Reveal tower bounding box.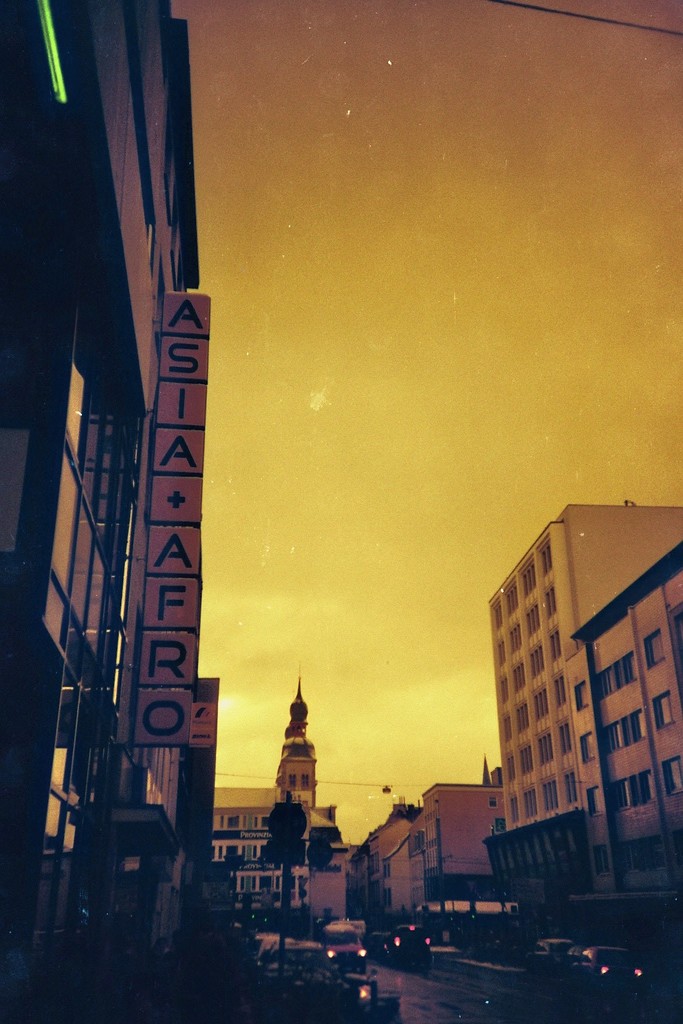
Revealed: 275, 685, 317, 808.
